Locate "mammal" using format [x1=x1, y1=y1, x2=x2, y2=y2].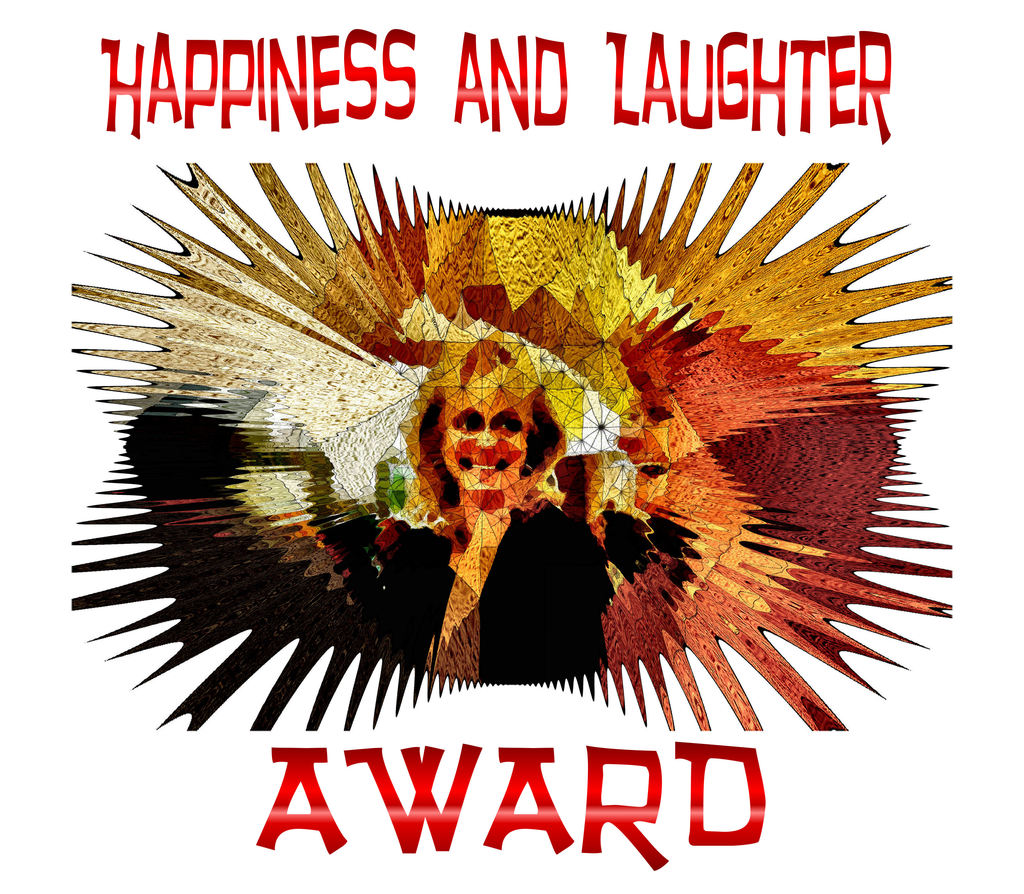
[x1=332, y1=337, x2=598, y2=677].
